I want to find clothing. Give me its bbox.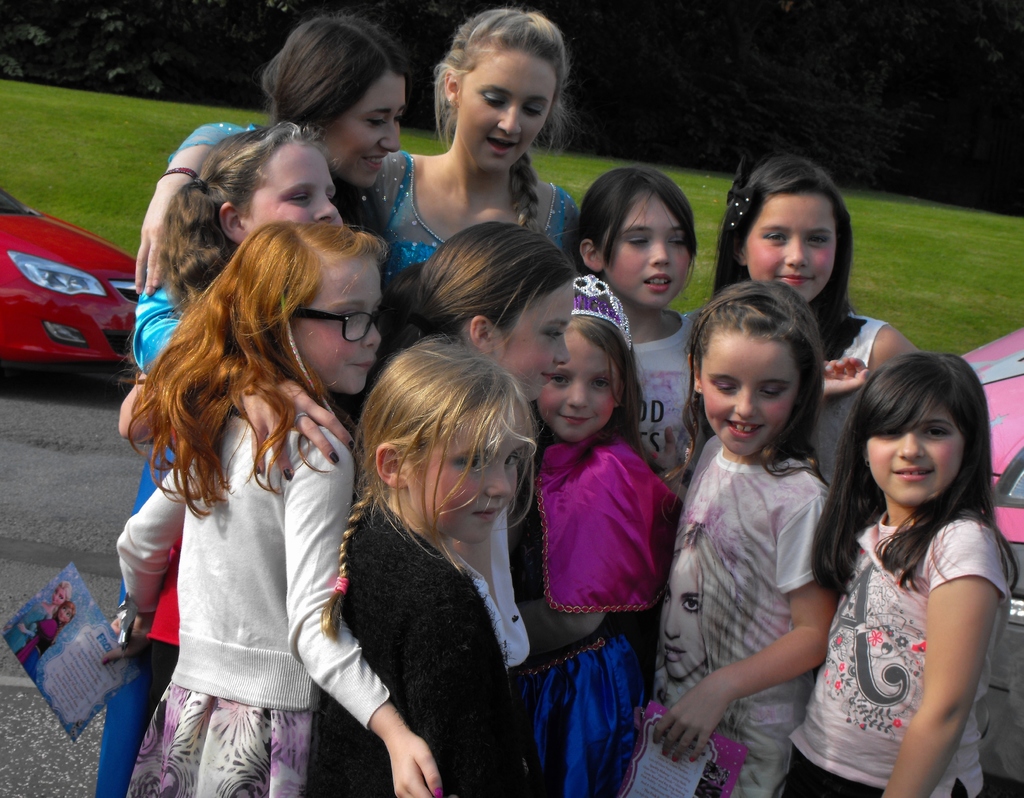
left=19, top=613, right=58, bottom=671.
